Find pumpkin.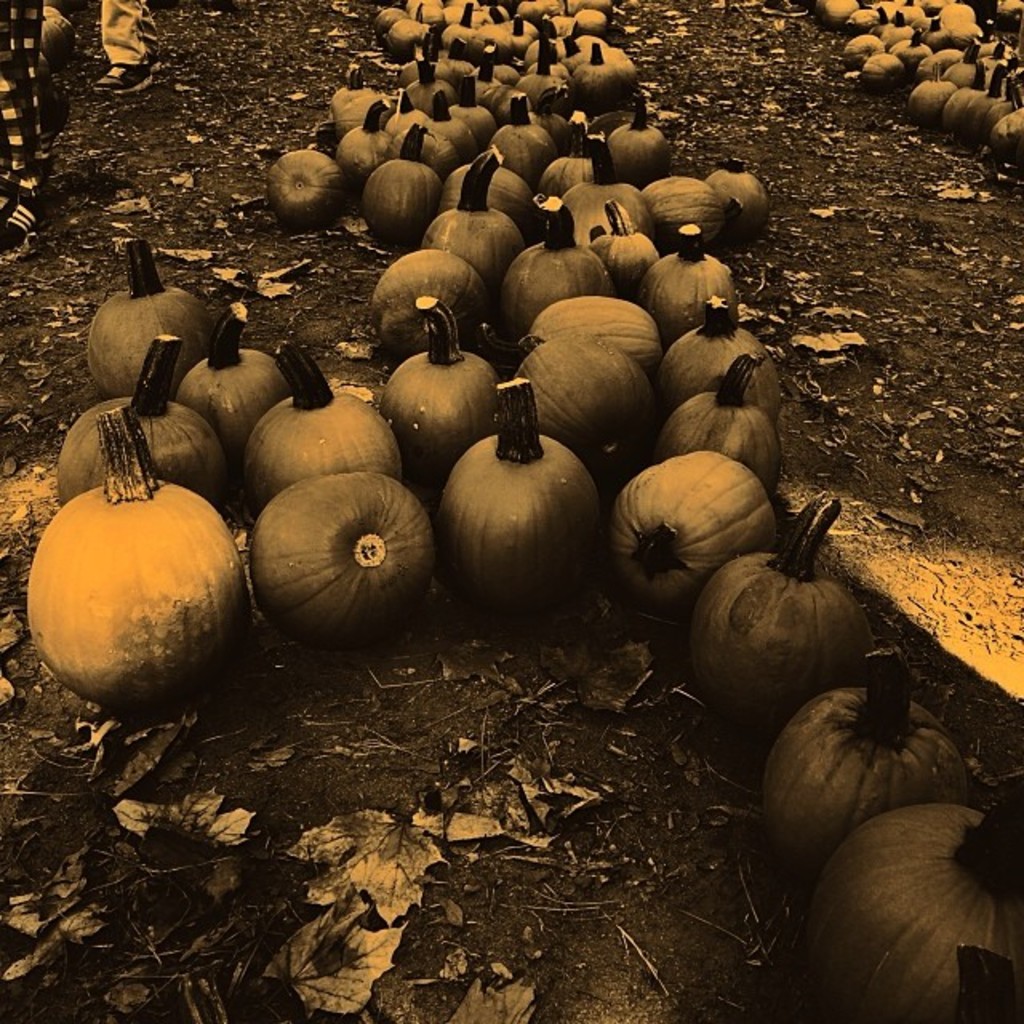
(374, 294, 515, 506).
